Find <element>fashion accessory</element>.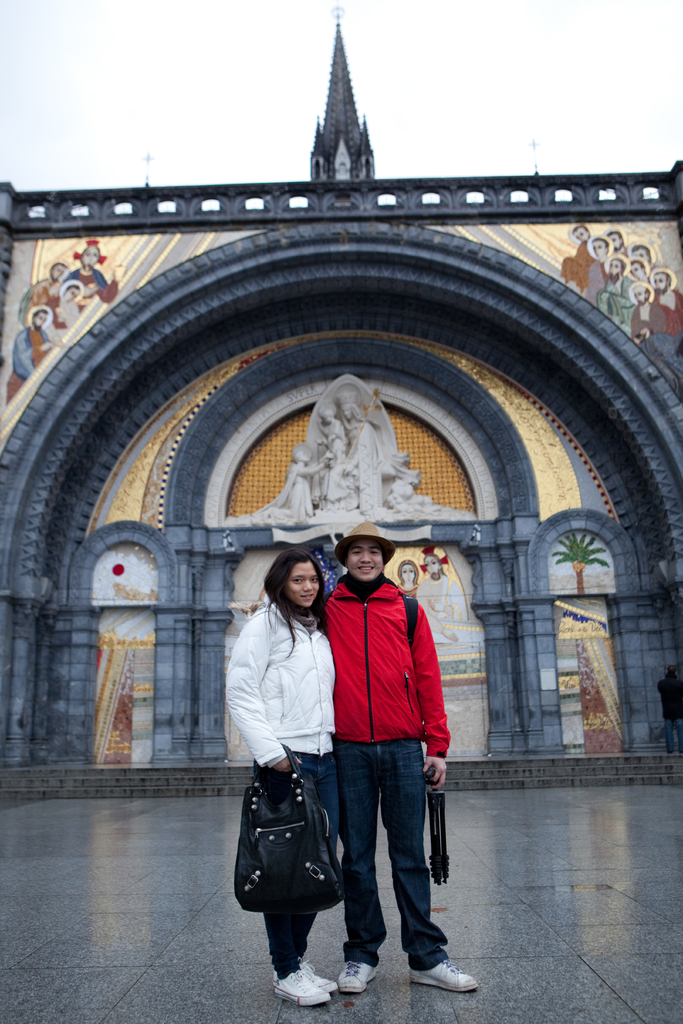
231/753/345/915.
